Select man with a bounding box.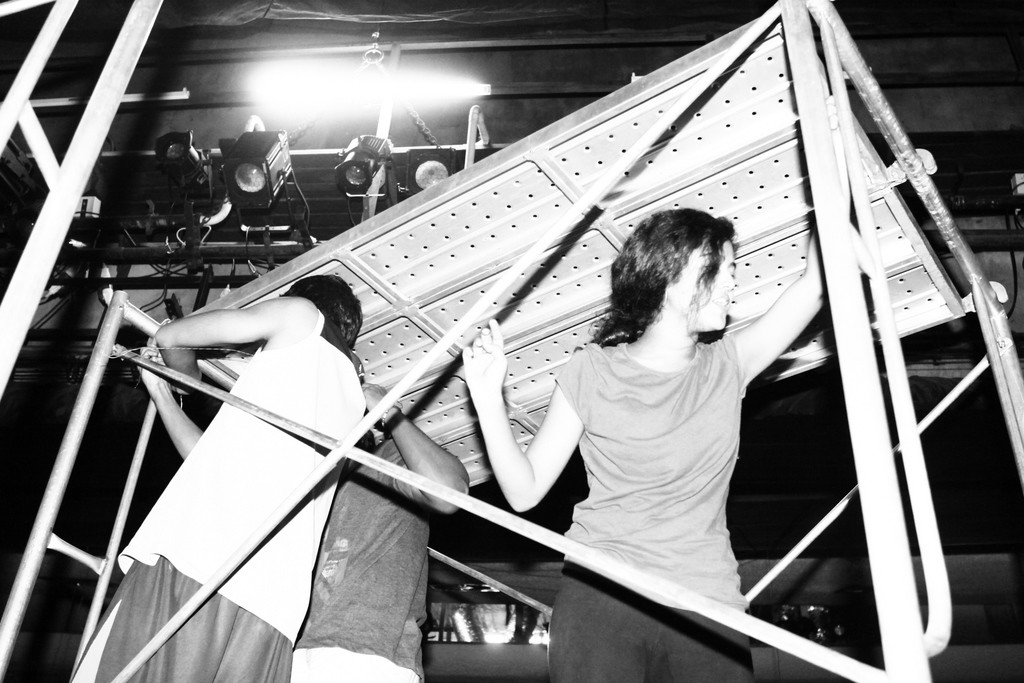
x1=291 y1=375 x2=467 y2=682.
